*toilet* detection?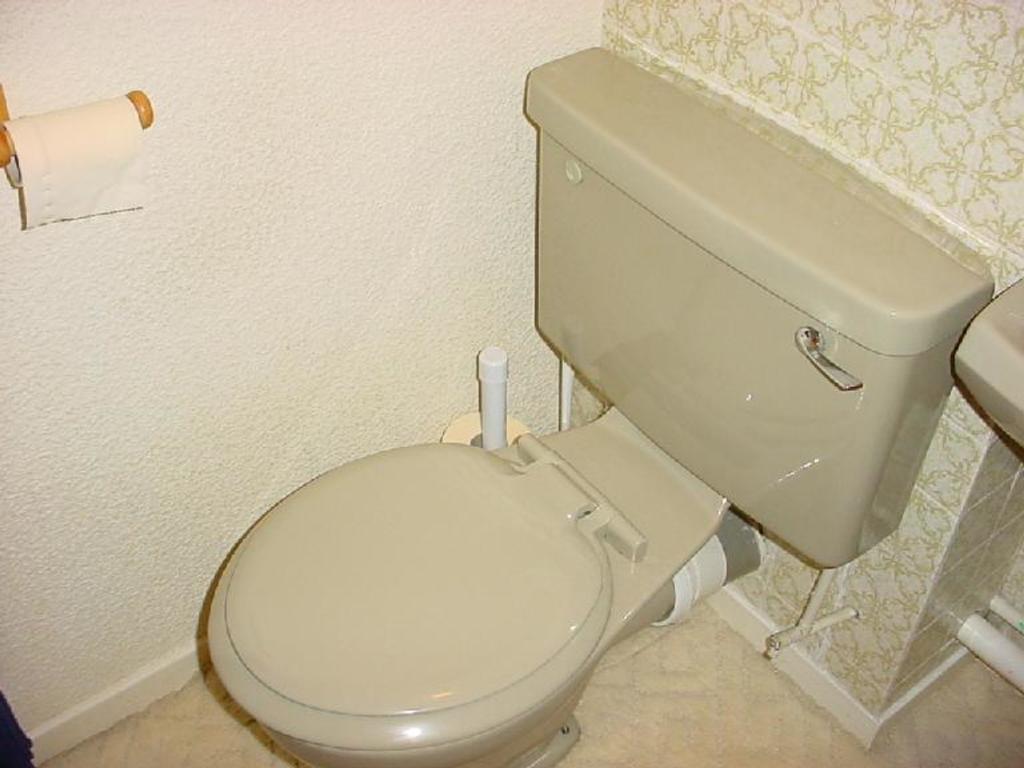
bbox(204, 403, 768, 767)
